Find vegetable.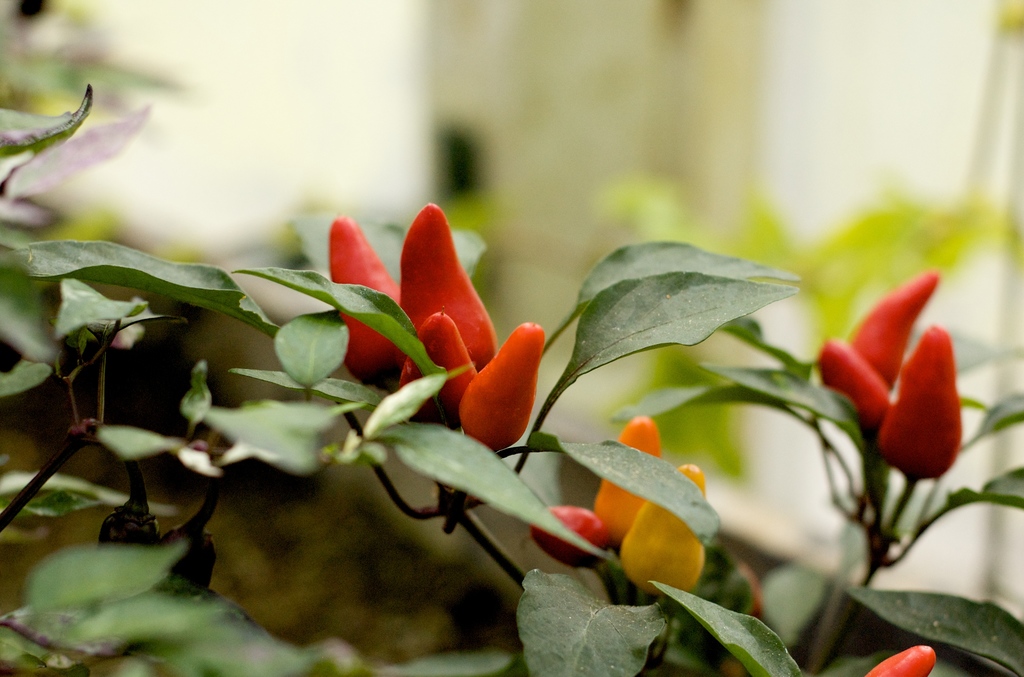
locate(847, 272, 940, 393).
